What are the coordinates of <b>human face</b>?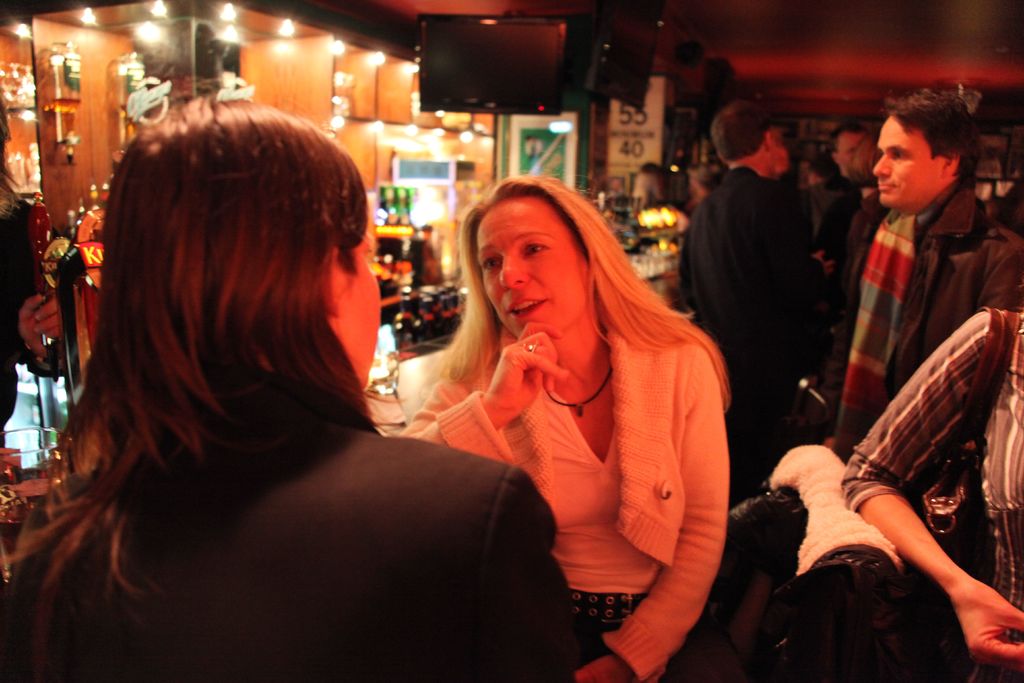
bbox=[872, 113, 948, 209].
